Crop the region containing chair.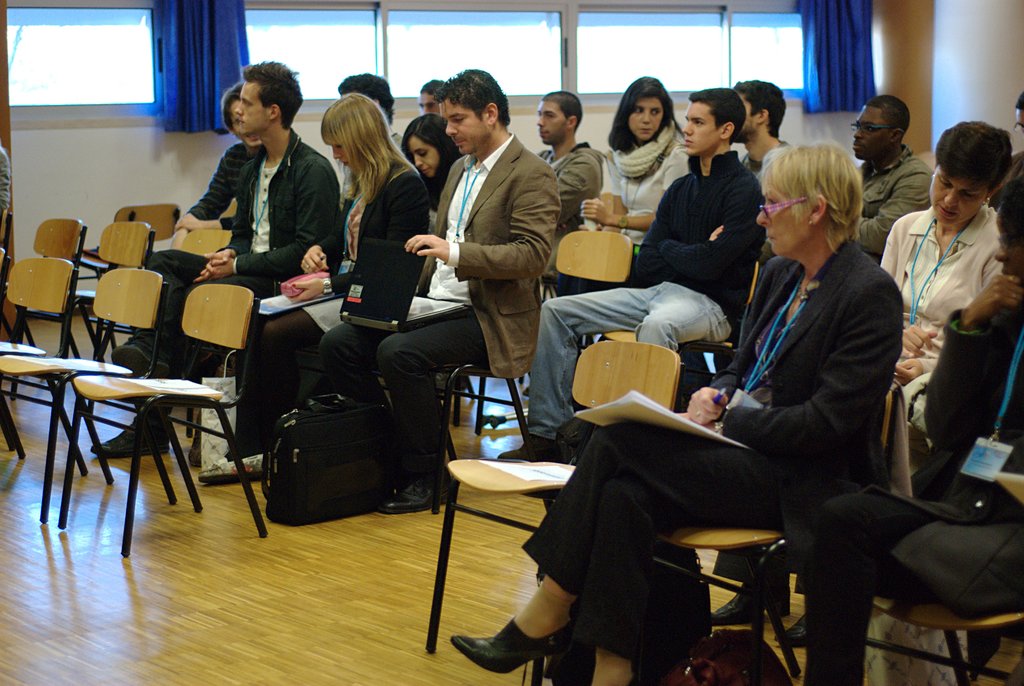
Crop region: [left=8, top=215, right=84, bottom=363].
